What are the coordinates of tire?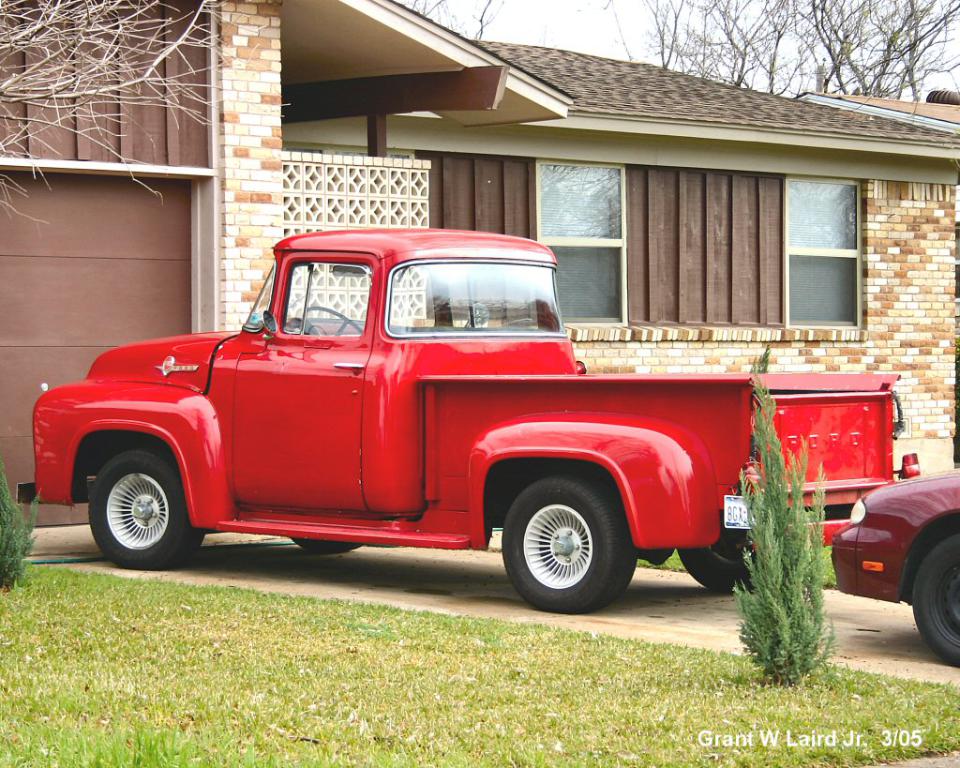
(674,516,755,603).
